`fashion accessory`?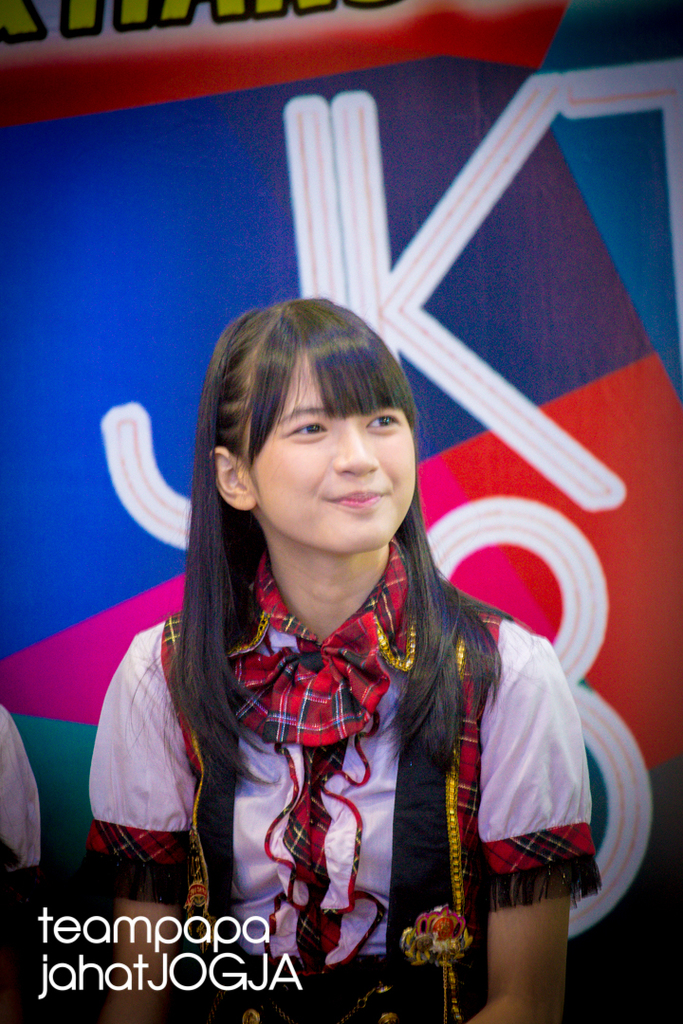
bbox=[223, 541, 425, 741]
